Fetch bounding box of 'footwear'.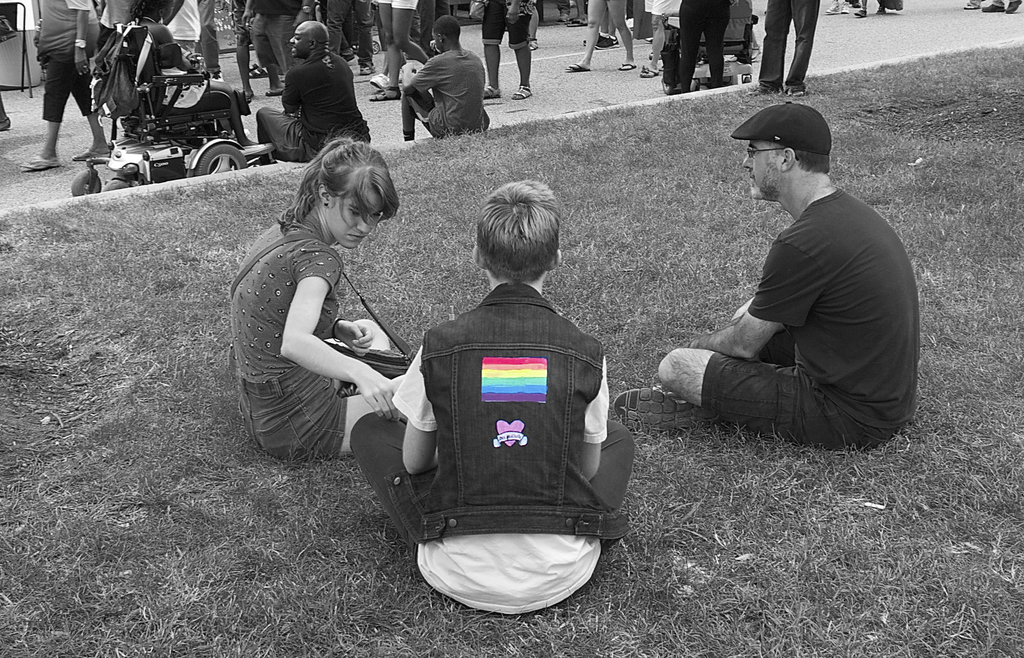
Bbox: x1=72, y1=148, x2=109, y2=161.
